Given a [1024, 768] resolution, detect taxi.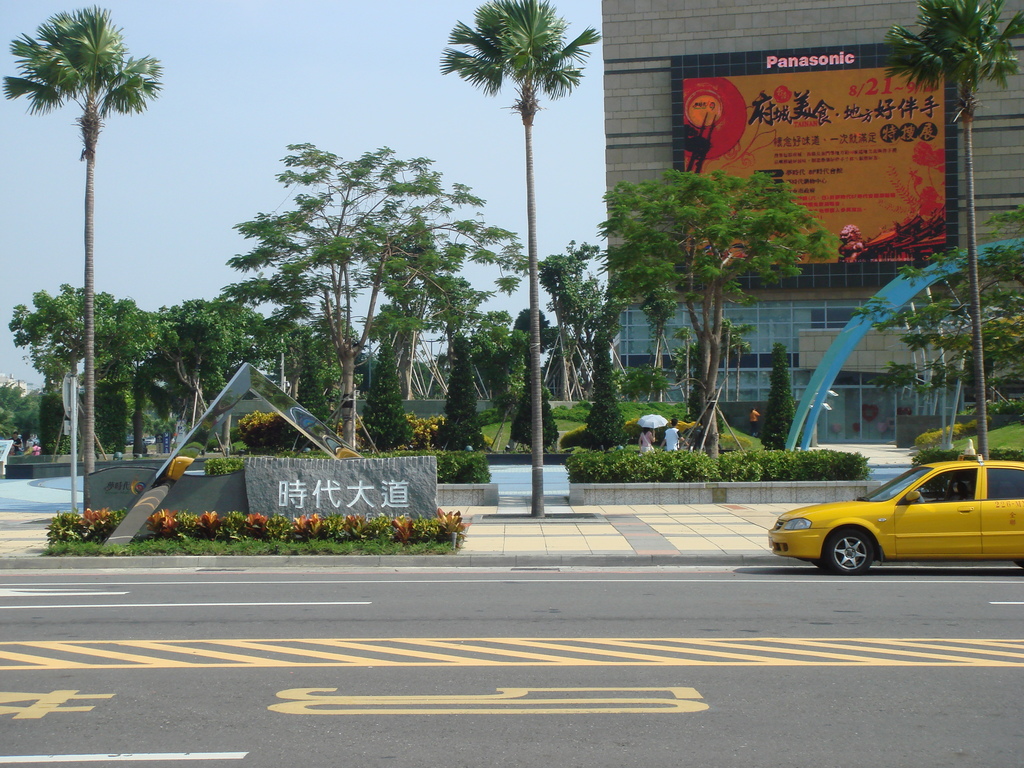
bbox(778, 464, 998, 576).
